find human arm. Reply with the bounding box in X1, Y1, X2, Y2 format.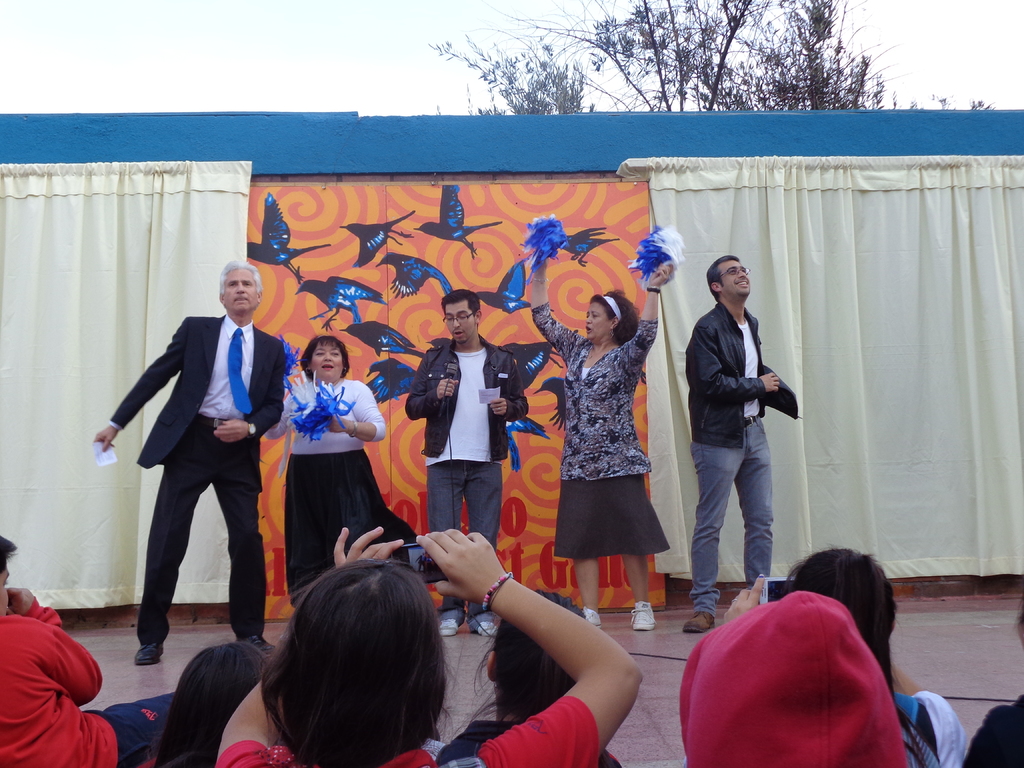
488, 352, 530, 424.
